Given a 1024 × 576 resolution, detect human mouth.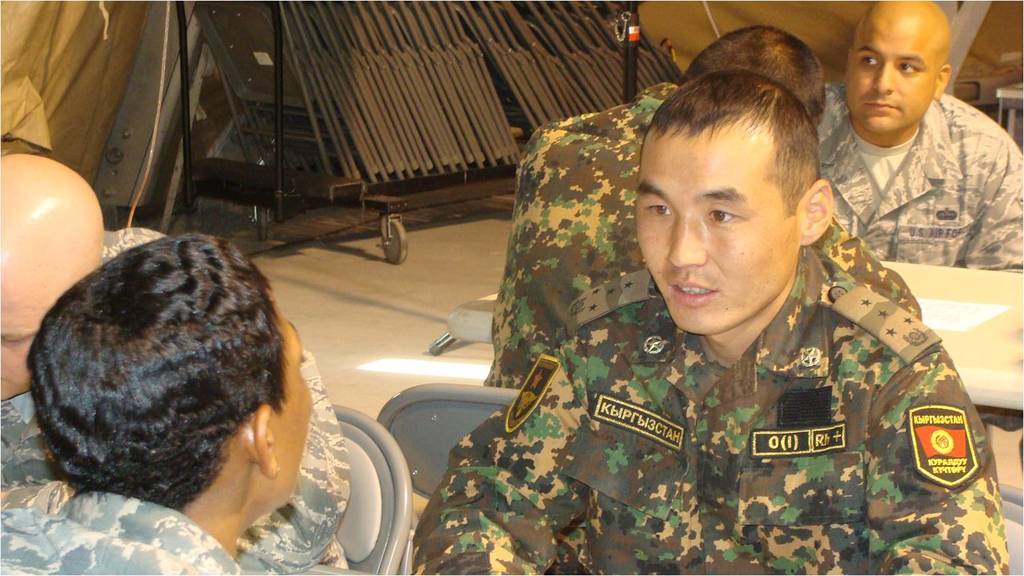
box=[672, 279, 718, 300].
